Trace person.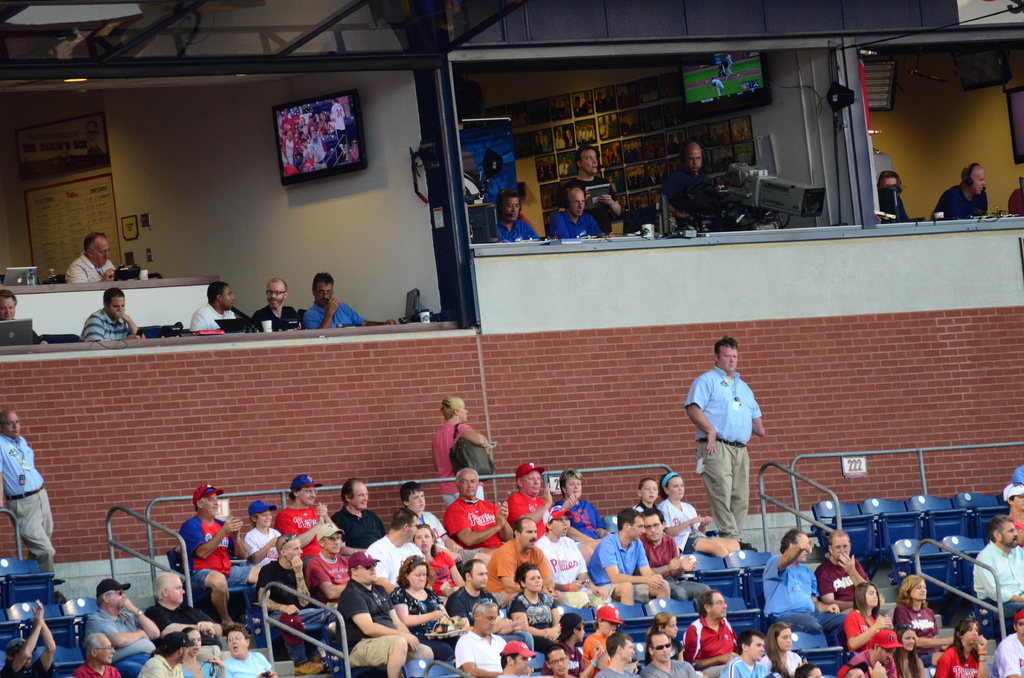
Traced to bbox=(682, 334, 768, 546).
